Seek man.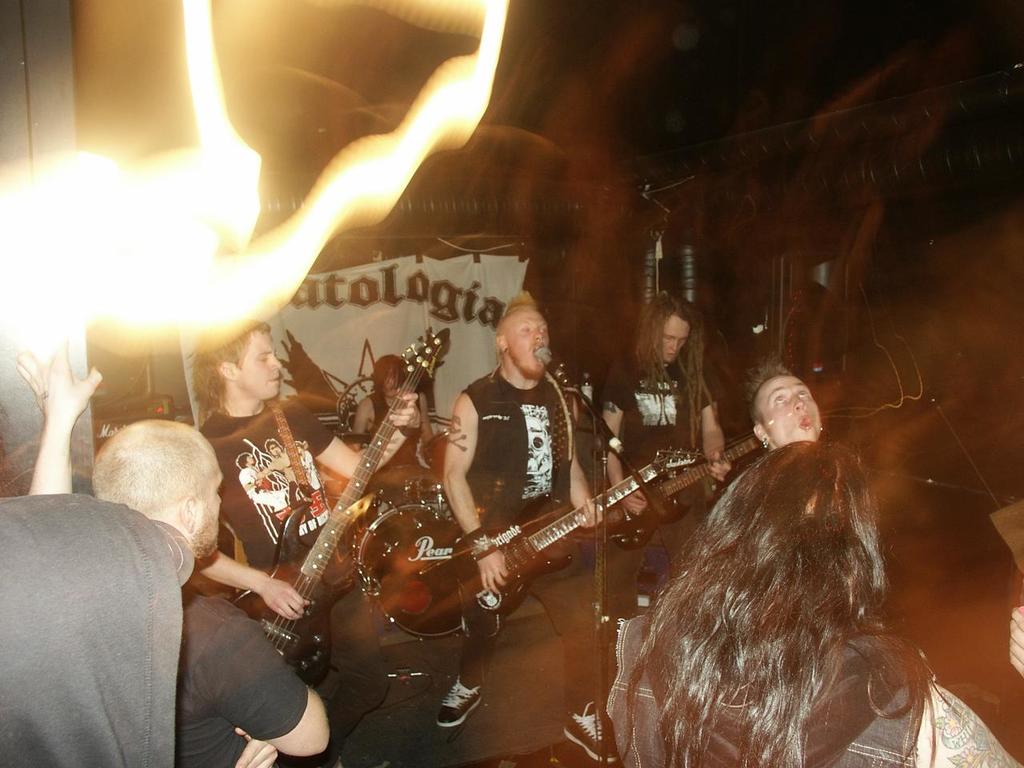
{"x1": 198, "y1": 314, "x2": 419, "y2": 638}.
